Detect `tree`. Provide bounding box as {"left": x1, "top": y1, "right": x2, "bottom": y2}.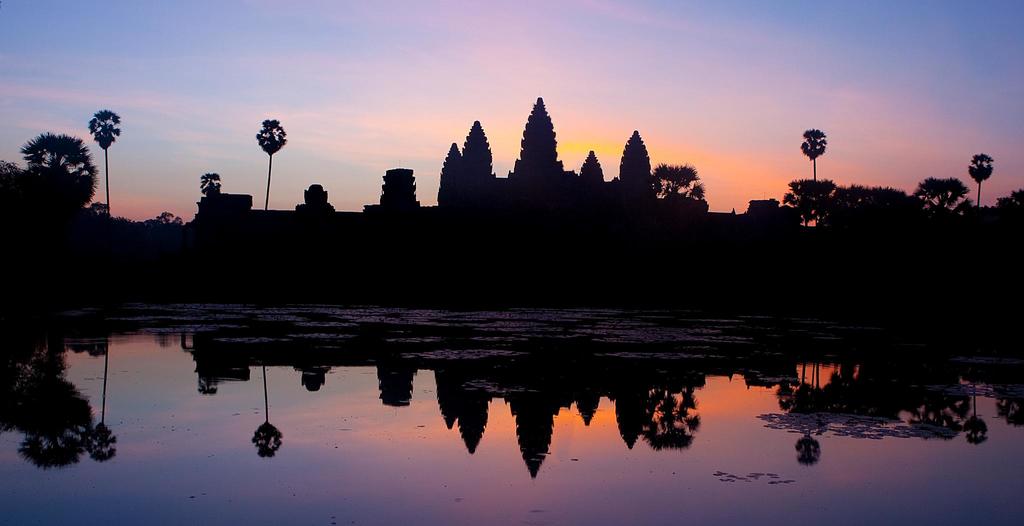
{"left": 86, "top": 108, "right": 119, "bottom": 217}.
